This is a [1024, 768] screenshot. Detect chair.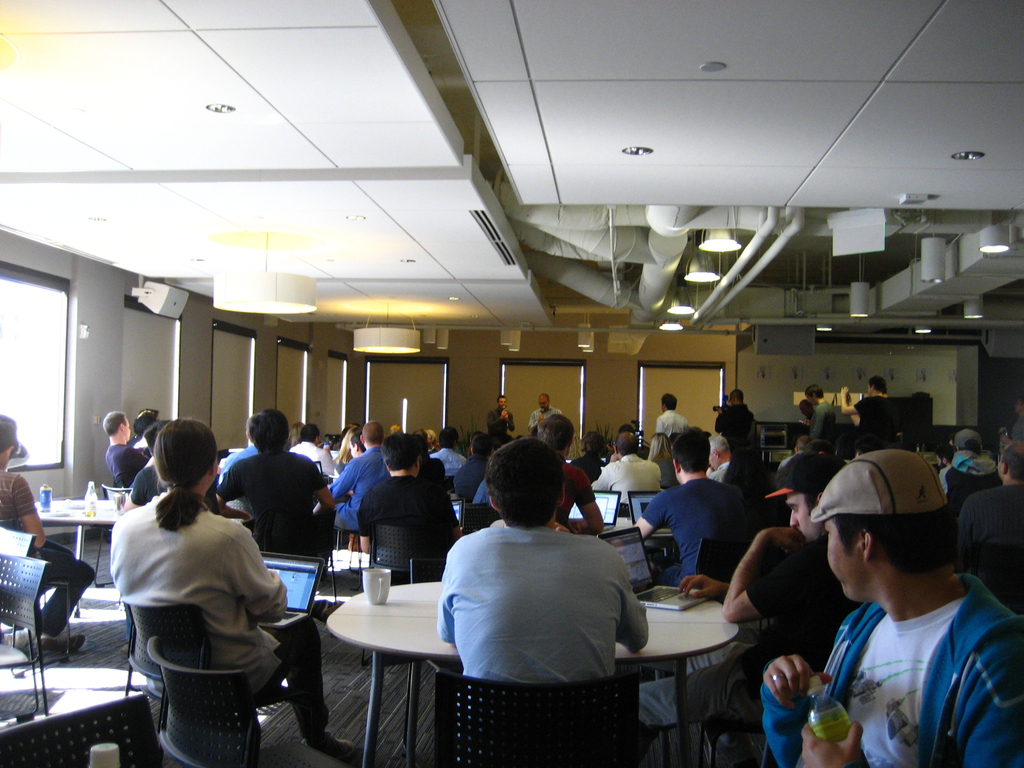
0 692 163 767.
